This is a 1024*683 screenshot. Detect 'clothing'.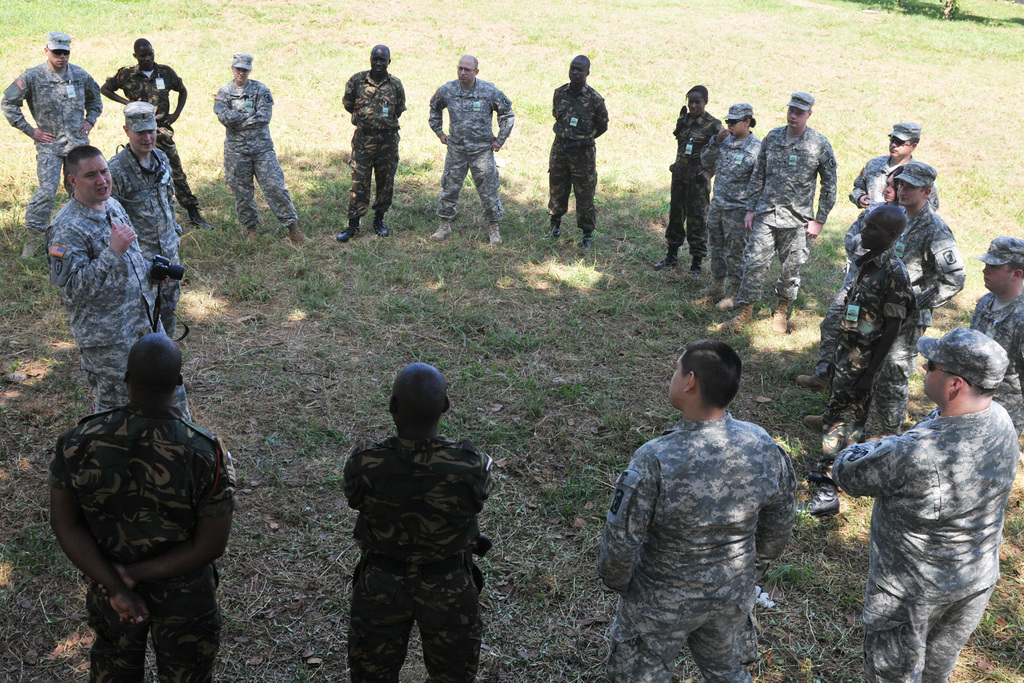
<region>212, 74, 295, 228</region>.
